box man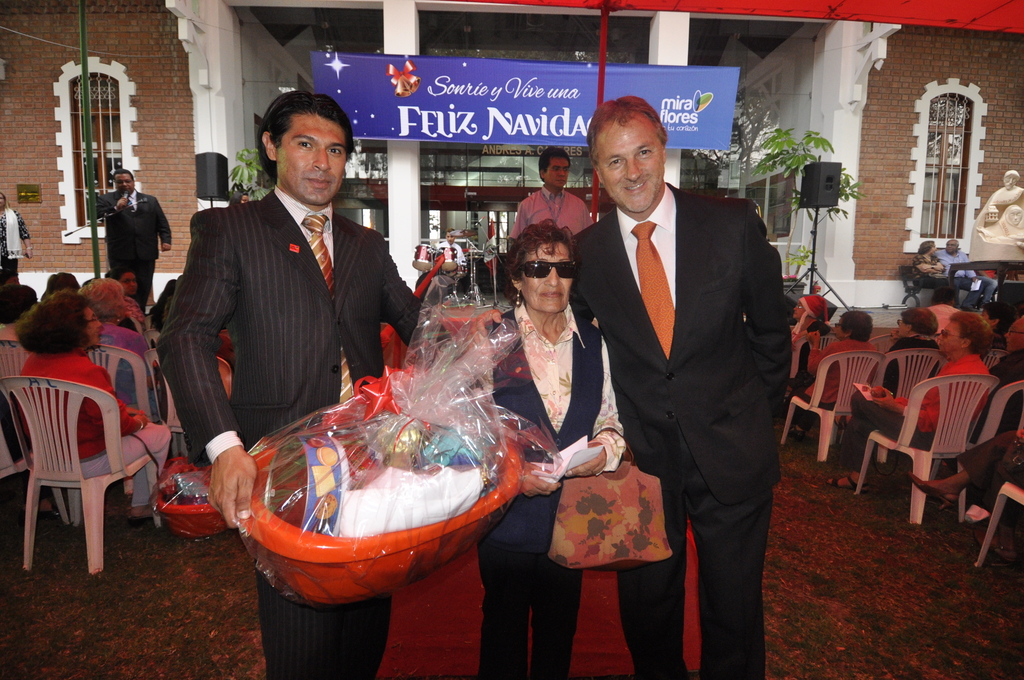
510:144:595:237
